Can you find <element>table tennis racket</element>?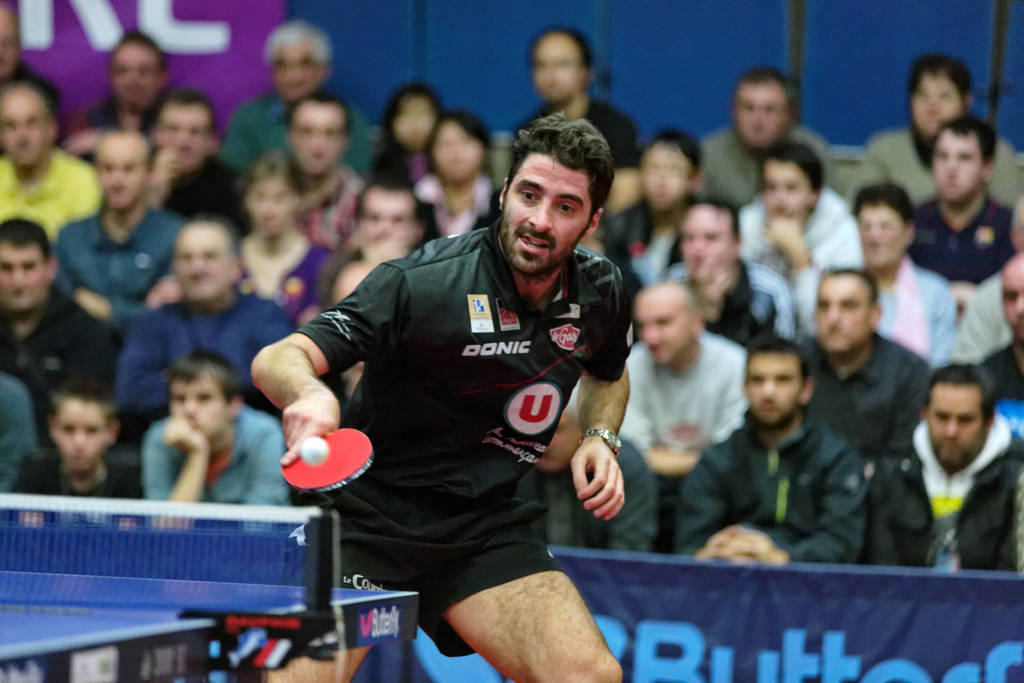
Yes, bounding box: BBox(283, 422, 375, 493).
